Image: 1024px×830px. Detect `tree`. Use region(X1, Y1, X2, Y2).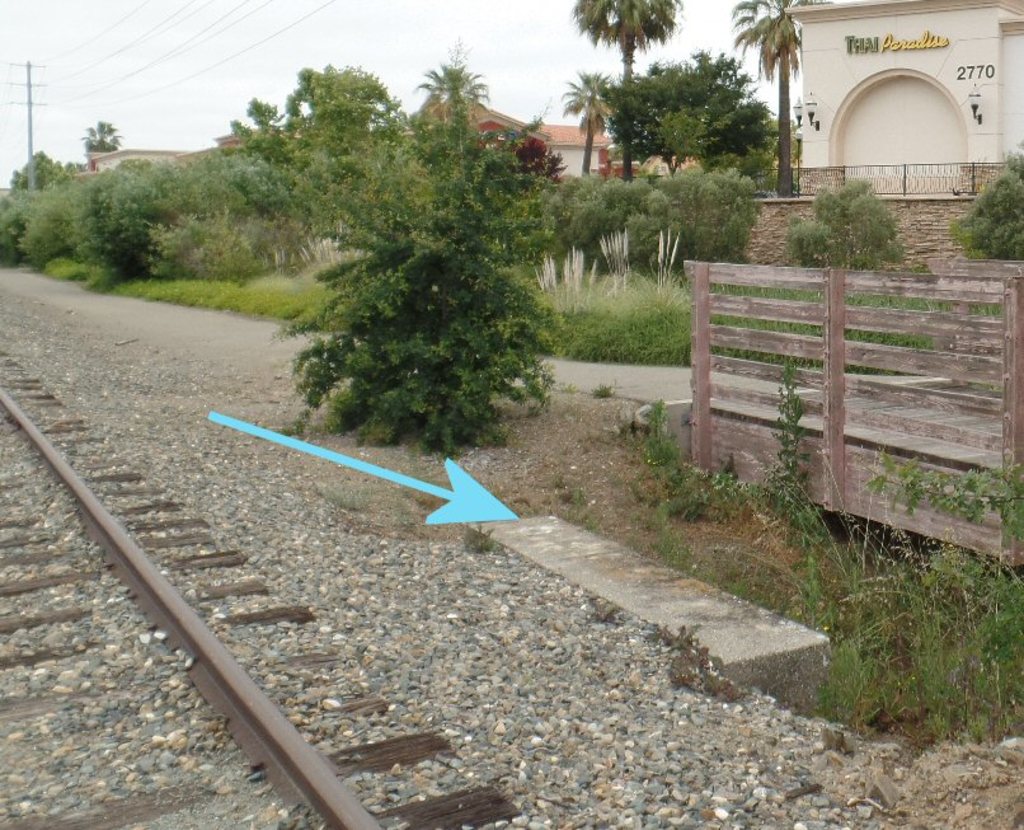
region(6, 139, 70, 187).
